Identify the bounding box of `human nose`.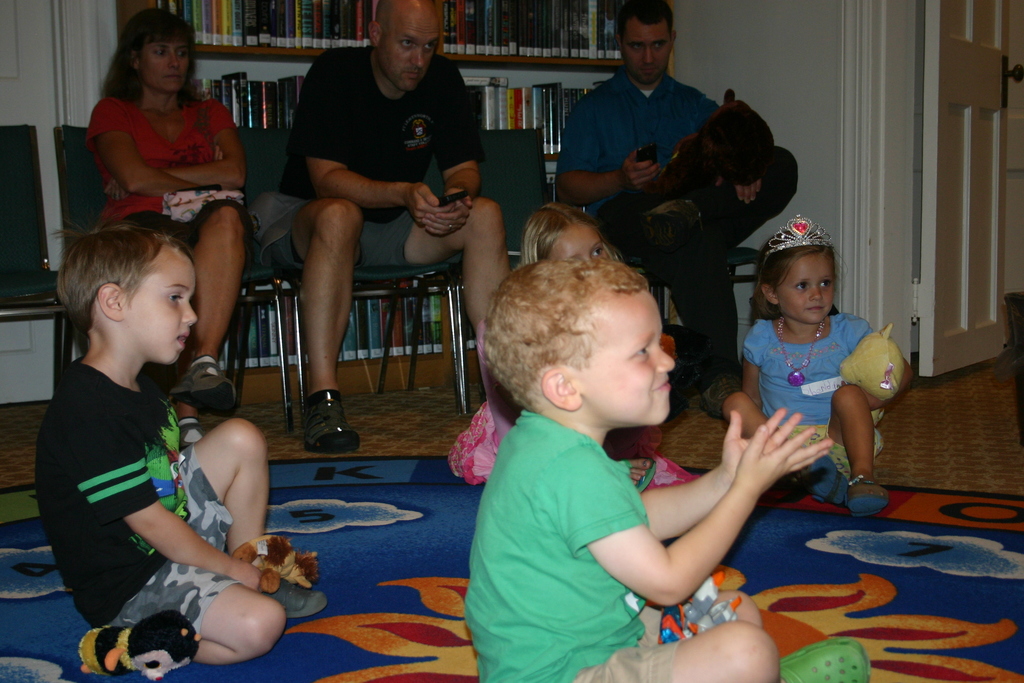
(655, 349, 673, 369).
